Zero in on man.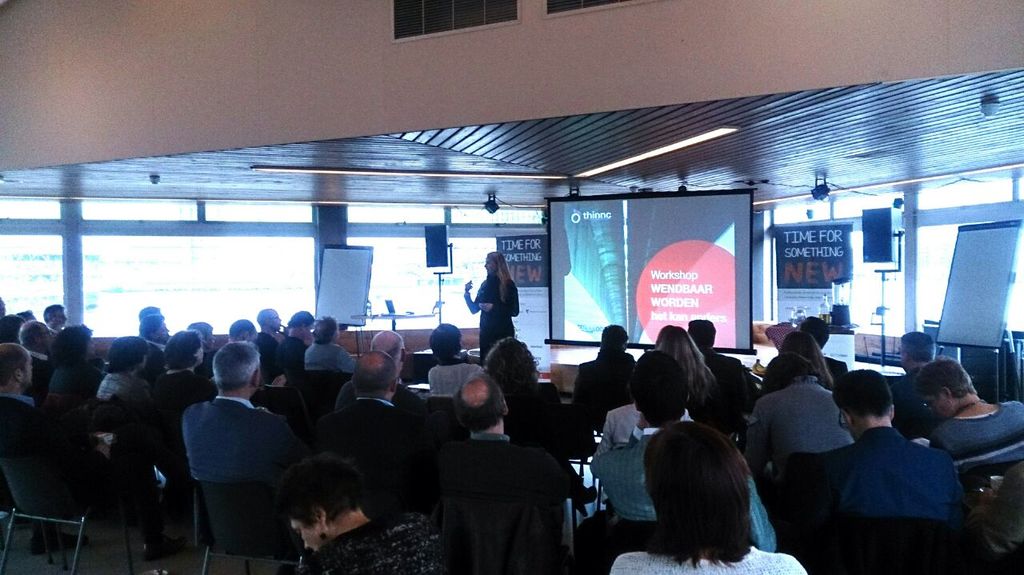
Zeroed in: region(440, 369, 576, 574).
